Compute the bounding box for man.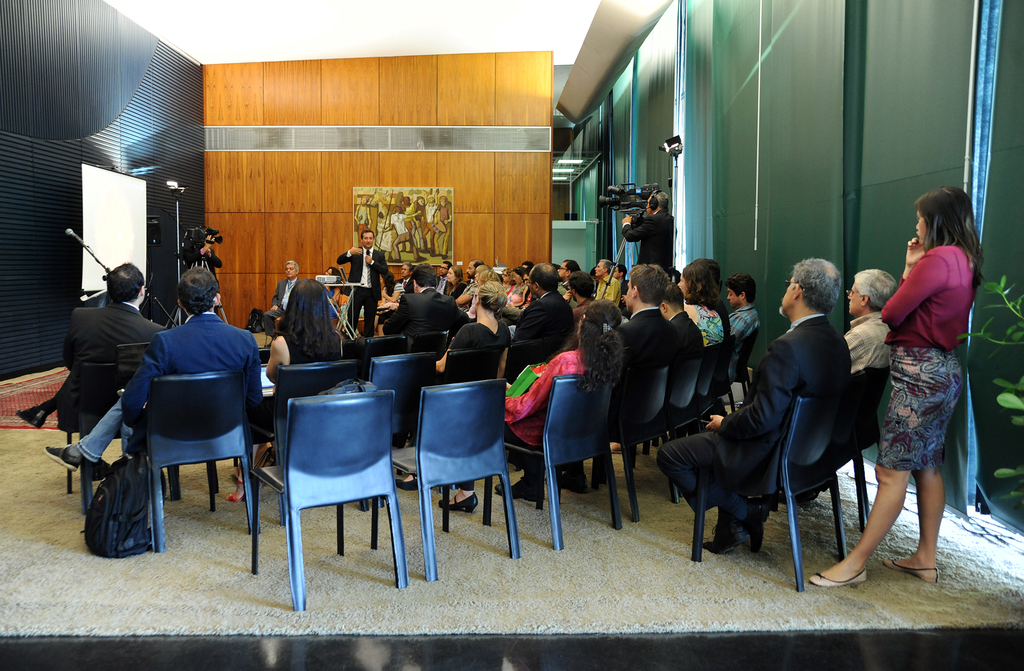
<region>381, 262, 458, 349</region>.
